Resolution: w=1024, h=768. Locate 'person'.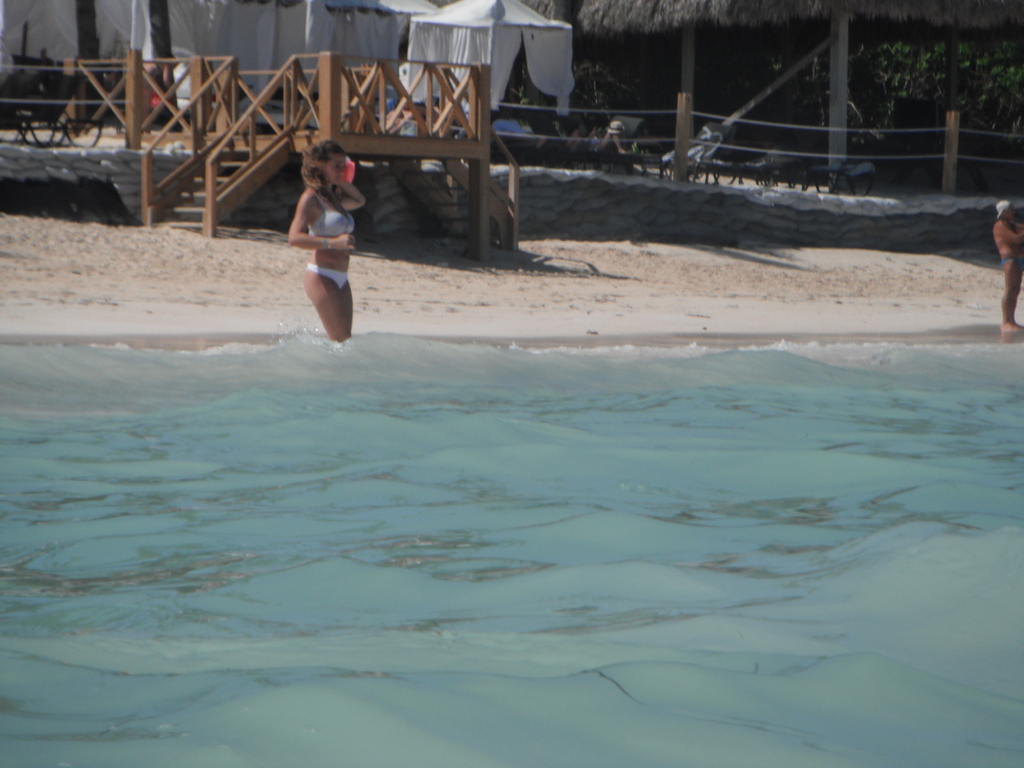
[276,130,366,348].
